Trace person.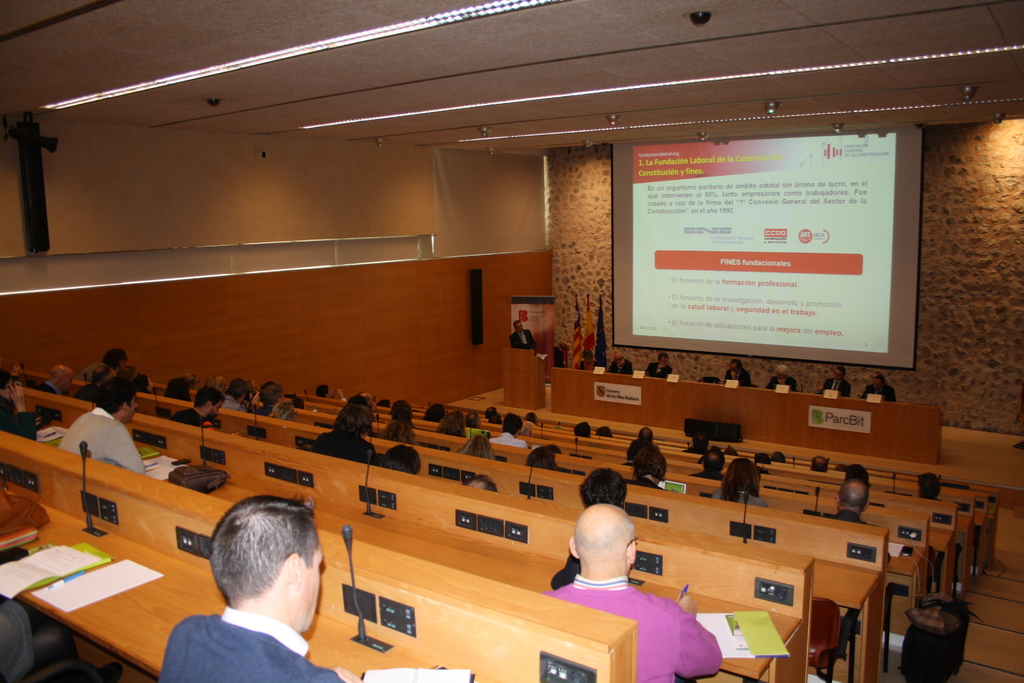
Traced to [508, 319, 537, 352].
